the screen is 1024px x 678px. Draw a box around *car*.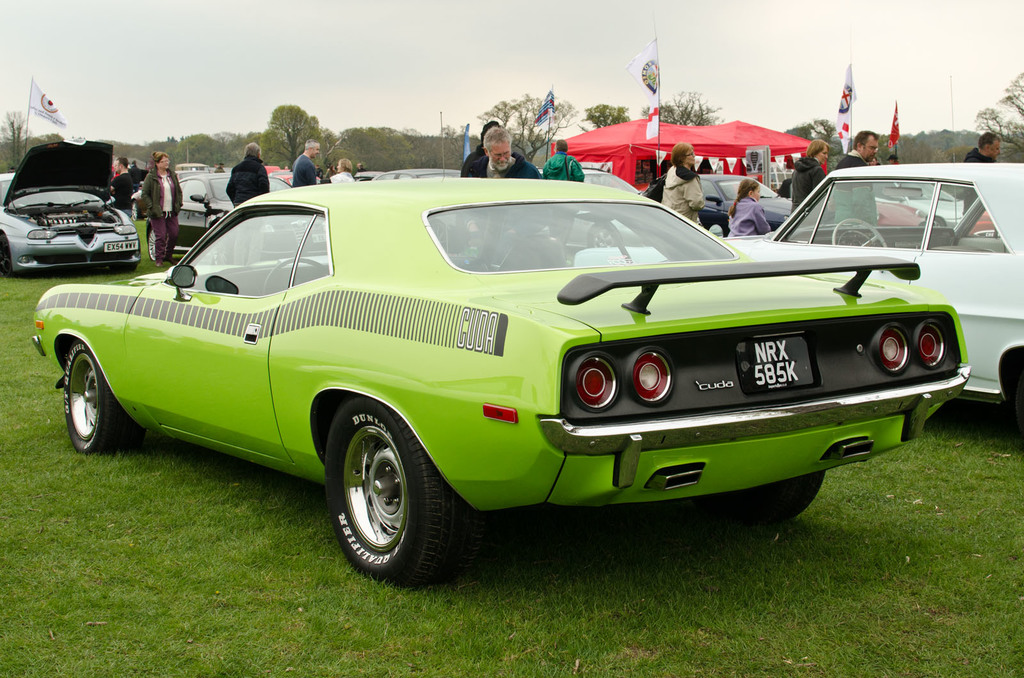
572 163 1023 441.
